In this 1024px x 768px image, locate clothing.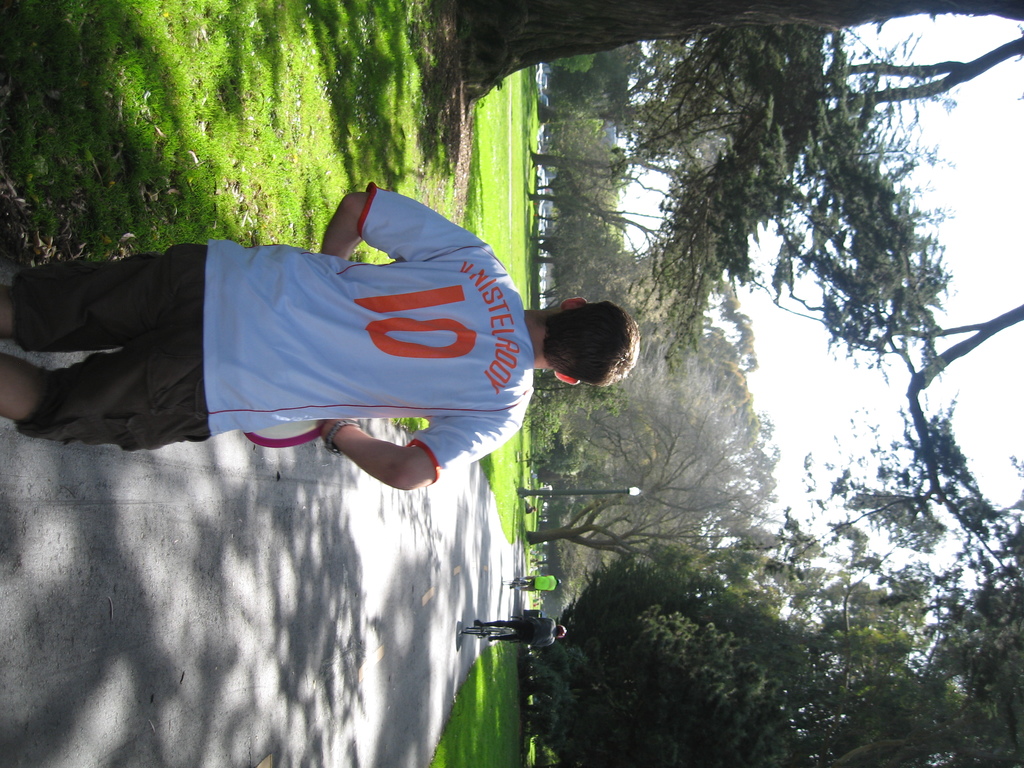
Bounding box: 35/199/532/492.
